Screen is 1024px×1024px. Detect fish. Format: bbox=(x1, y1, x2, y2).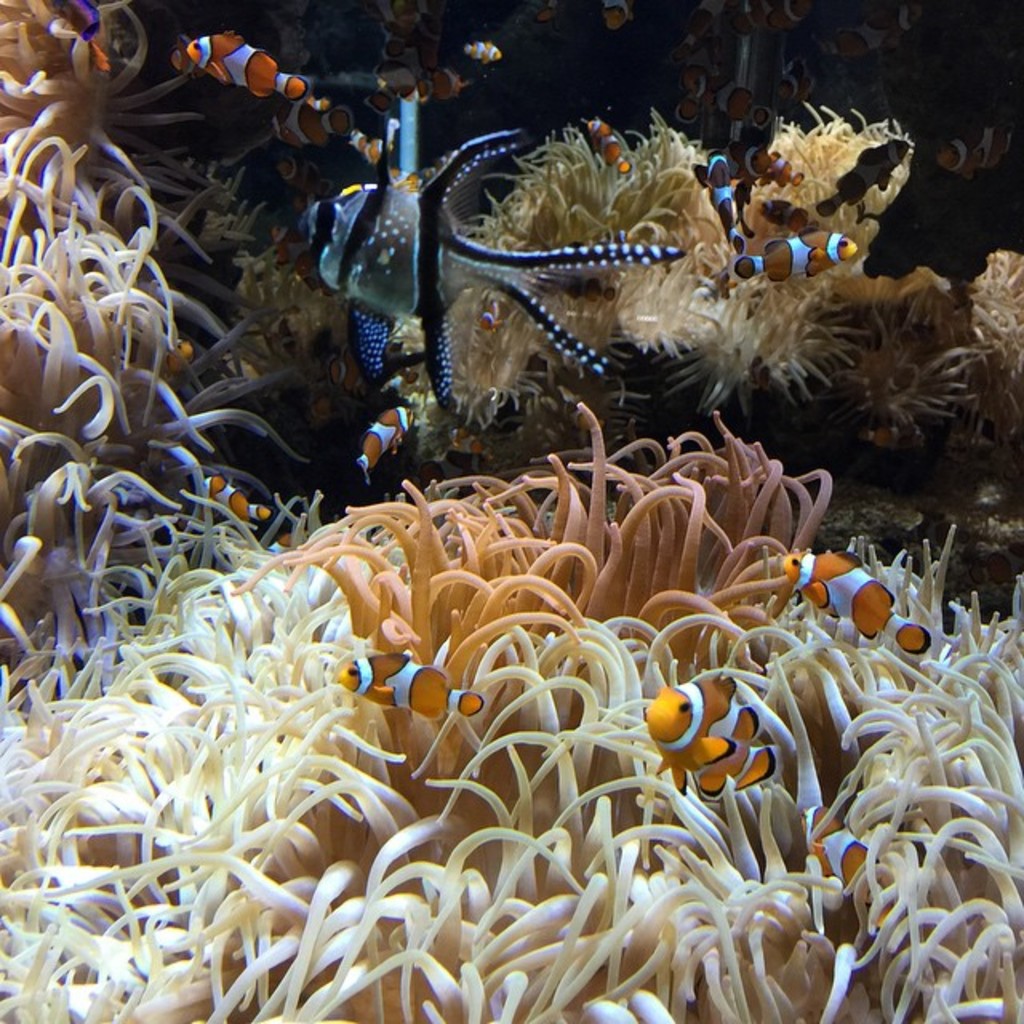
bbox=(466, 30, 499, 64).
